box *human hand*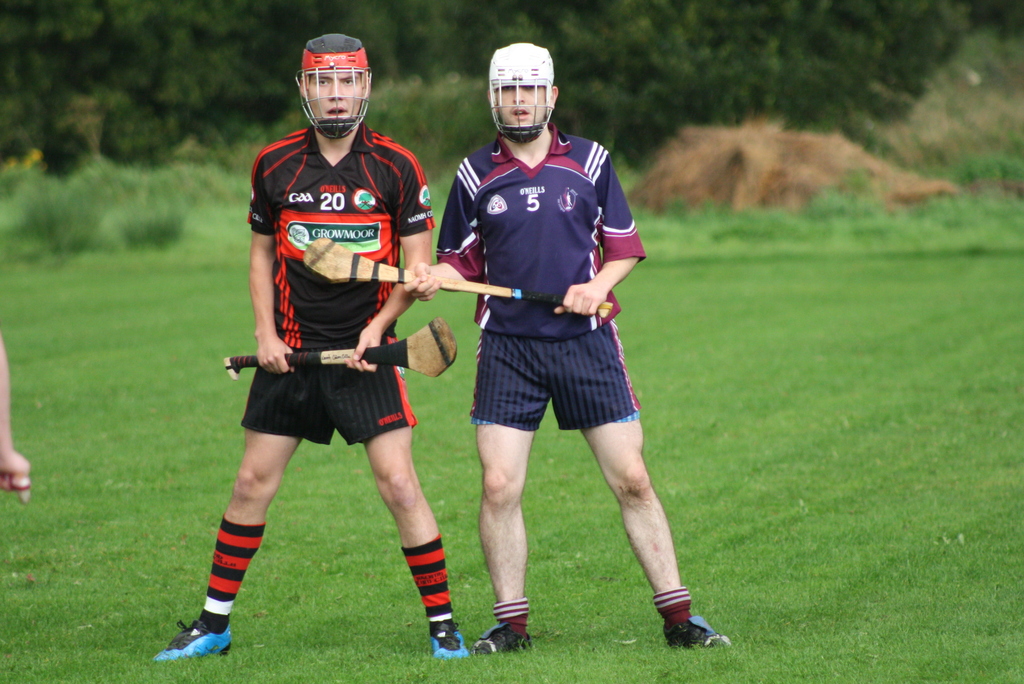
bbox=[255, 334, 300, 379]
